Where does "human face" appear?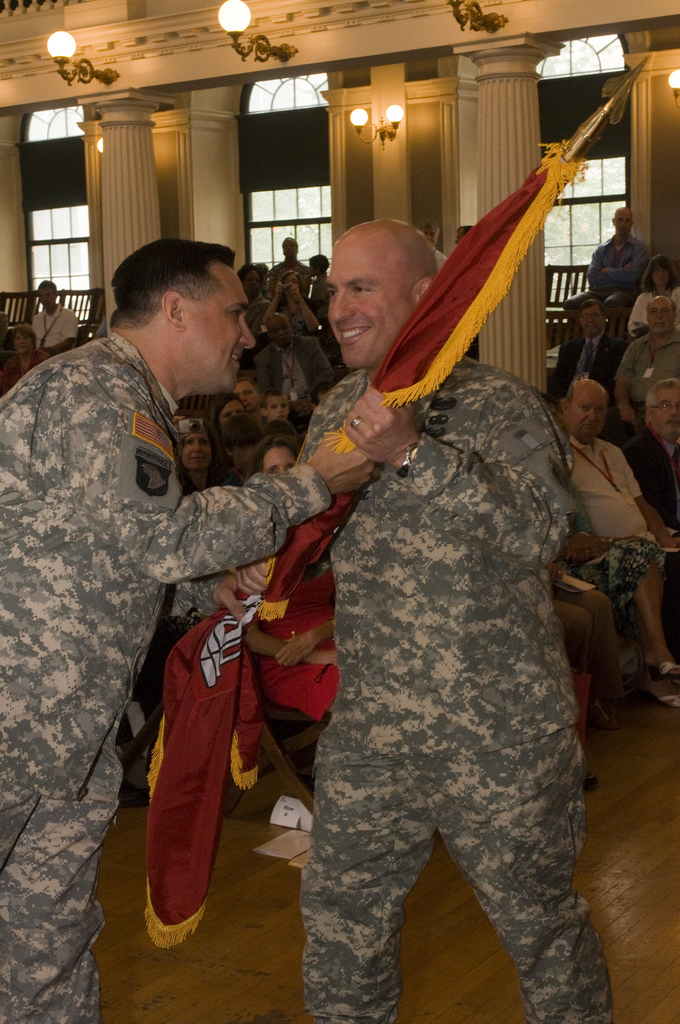
Appears at bbox=(649, 266, 663, 287).
